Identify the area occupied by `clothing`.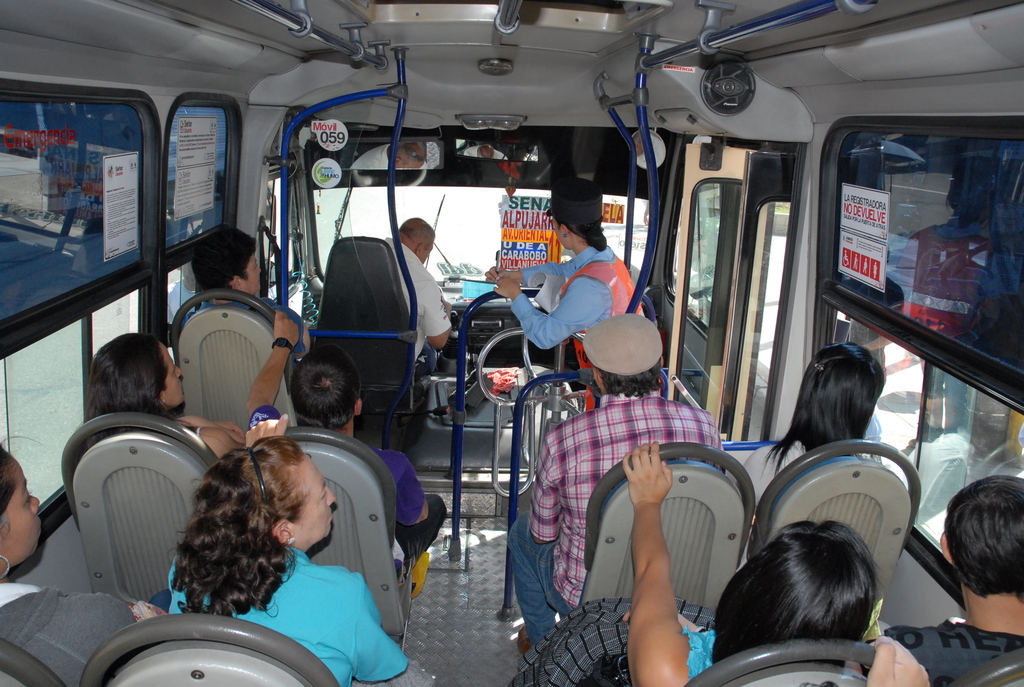
Area: [left=182, top=422, right=201, bottom=448].
